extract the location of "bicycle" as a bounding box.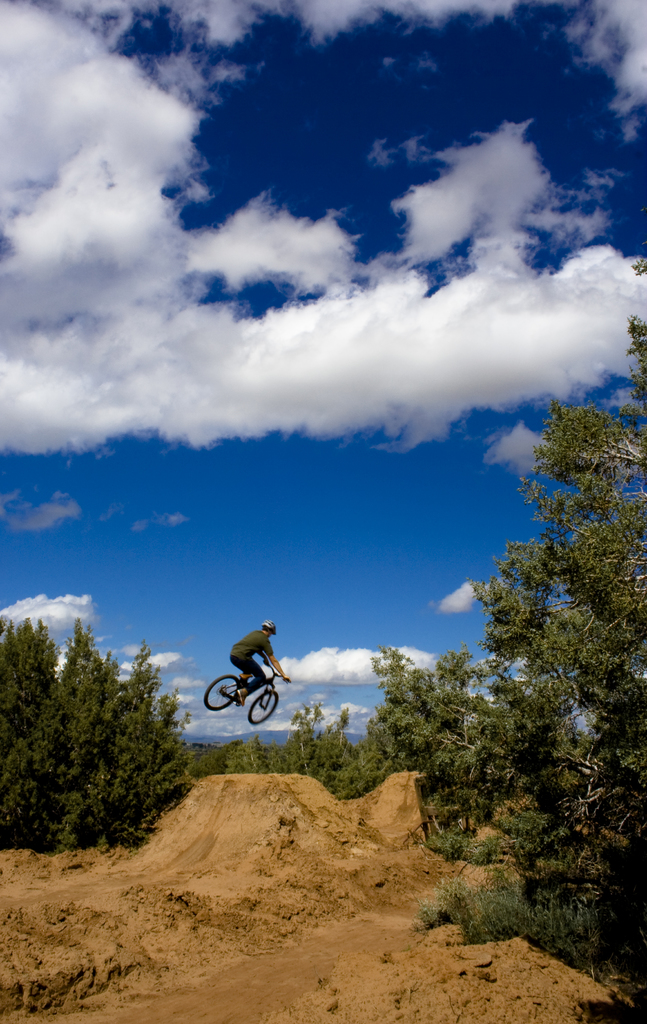
detection(218, 662, 297, 731).
